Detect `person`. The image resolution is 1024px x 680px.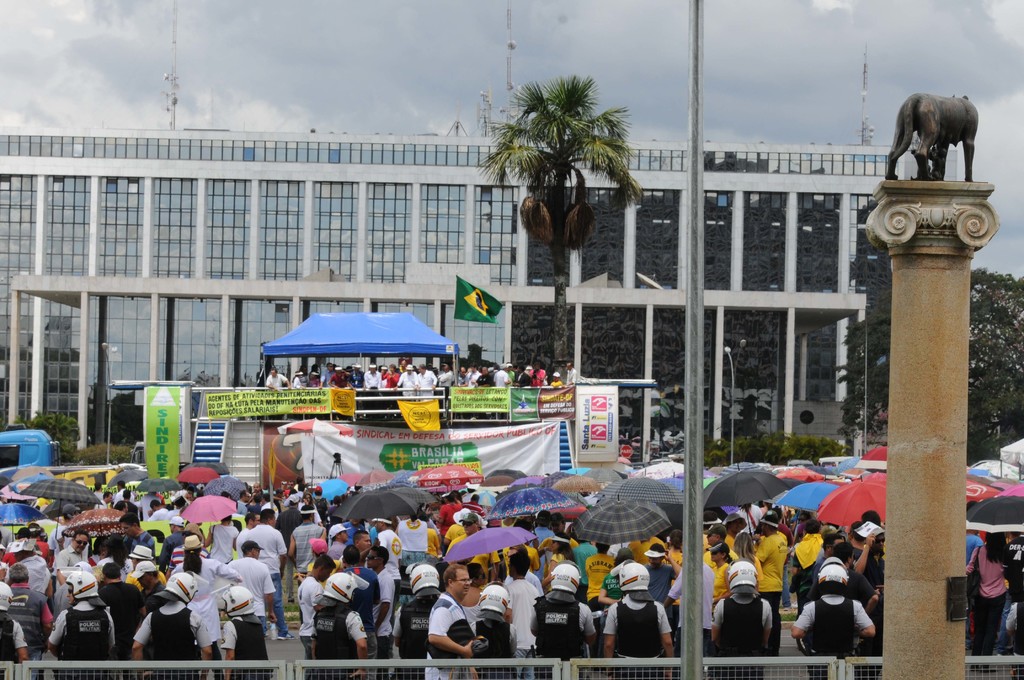
0/583/29/679.
